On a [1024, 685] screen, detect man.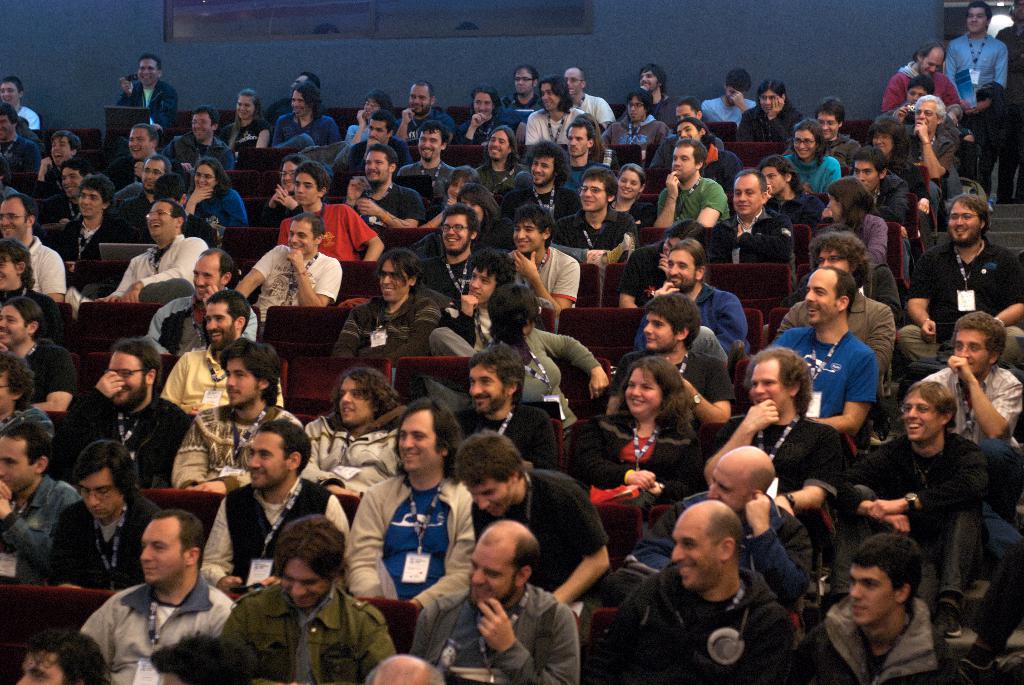
Rect(166, 103, 235, 168).
